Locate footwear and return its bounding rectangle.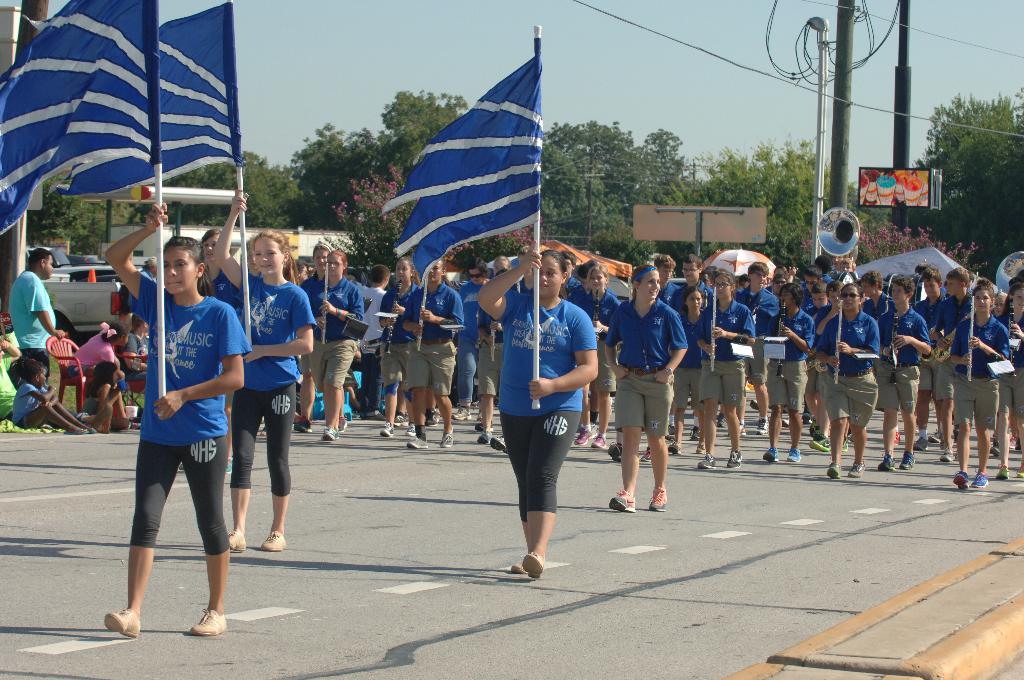
(256,528,289,549).
